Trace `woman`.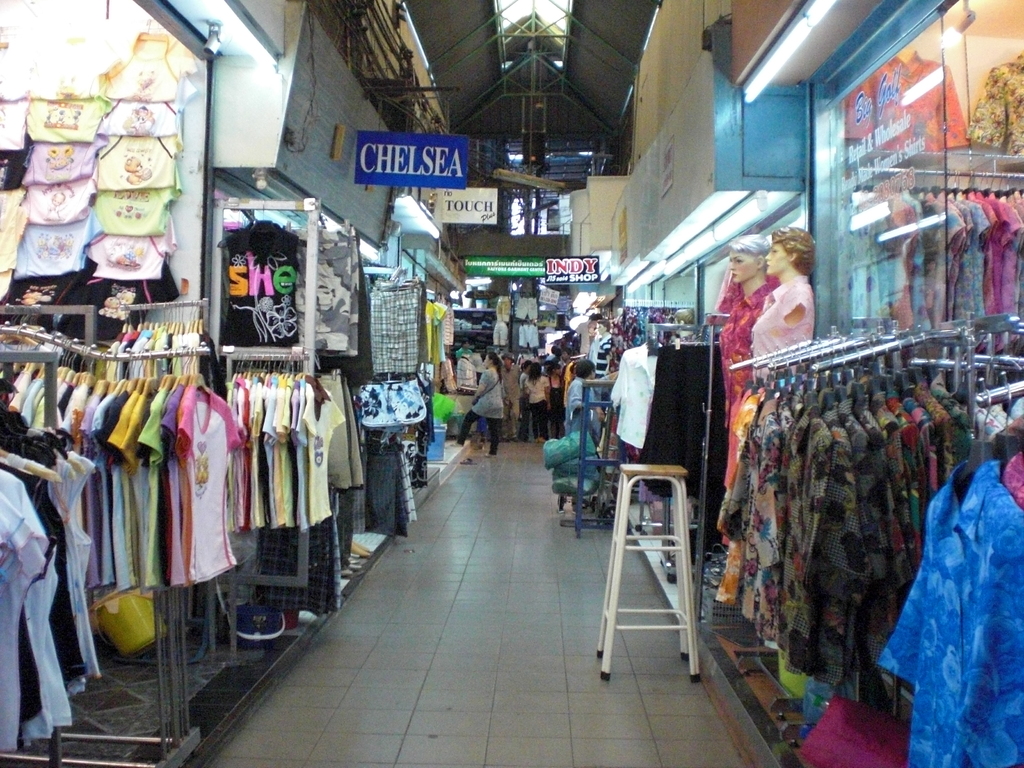
Traced to crop(524, 365, 559, 442).
